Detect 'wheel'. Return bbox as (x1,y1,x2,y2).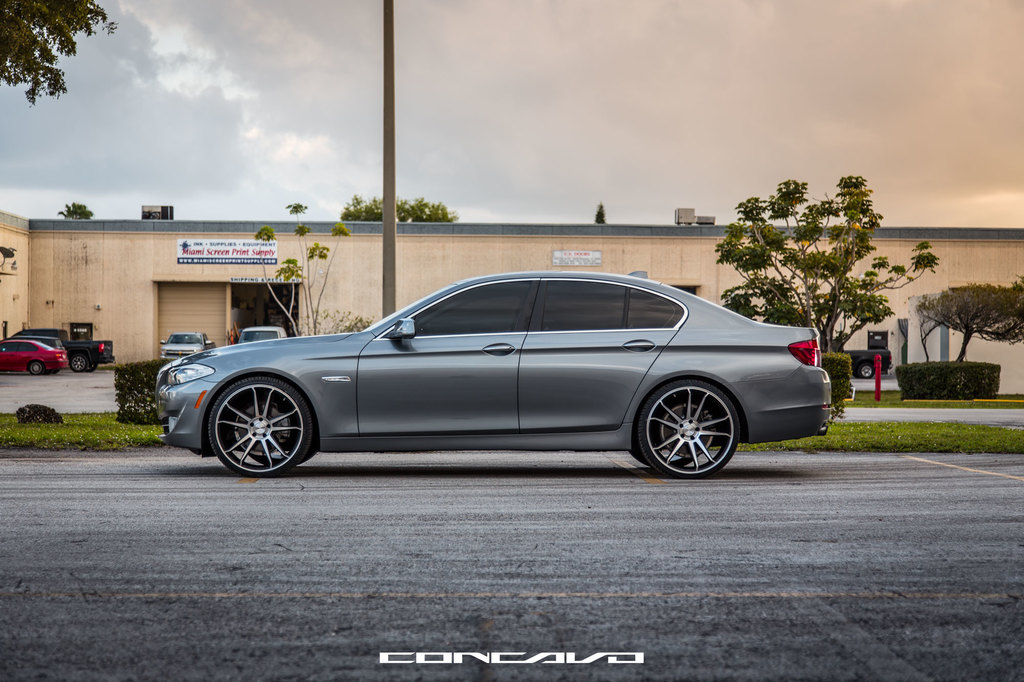
(630,432,710,466).
